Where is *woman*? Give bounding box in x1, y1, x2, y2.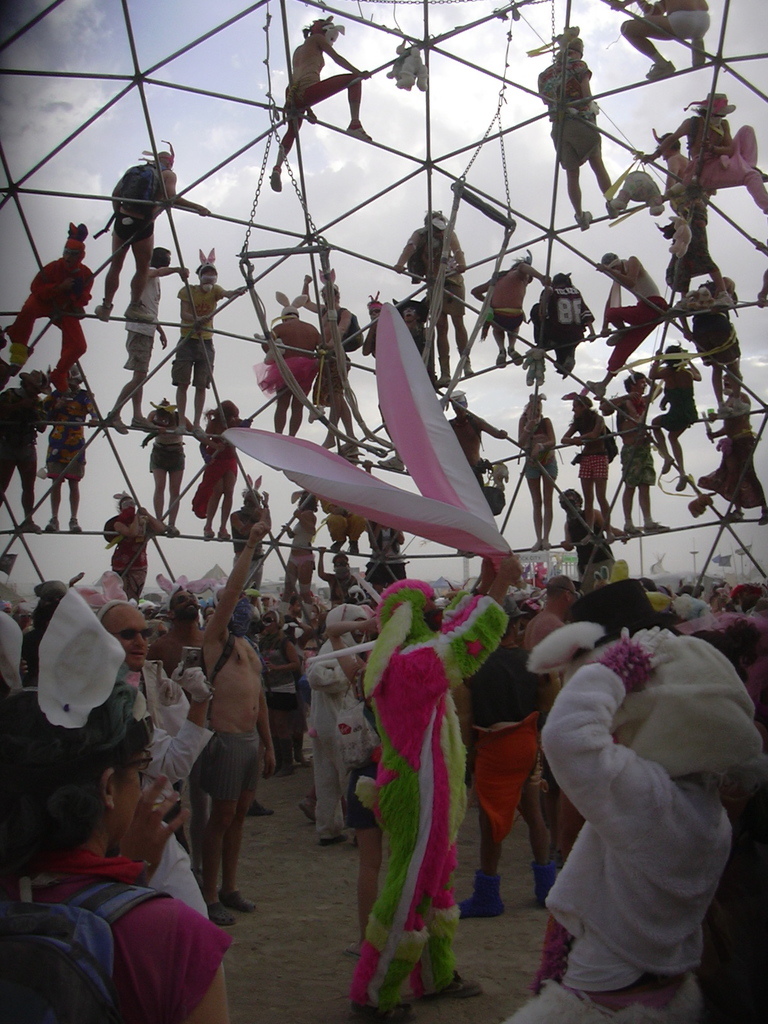
190, 396, 247, 536.
